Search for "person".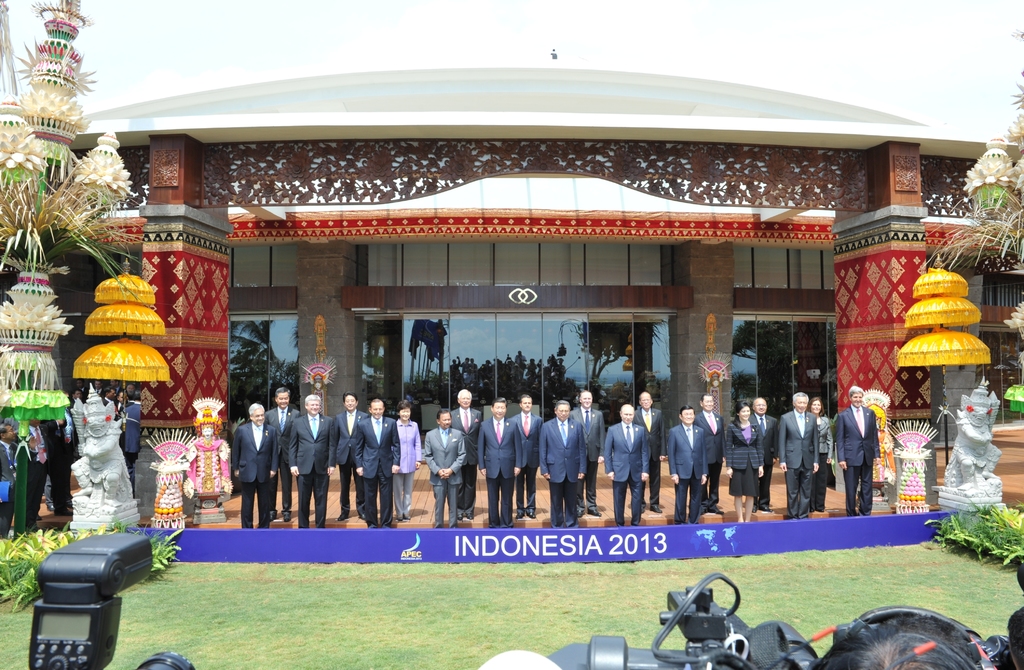
Found at crop(533, 392, 584, 512).
